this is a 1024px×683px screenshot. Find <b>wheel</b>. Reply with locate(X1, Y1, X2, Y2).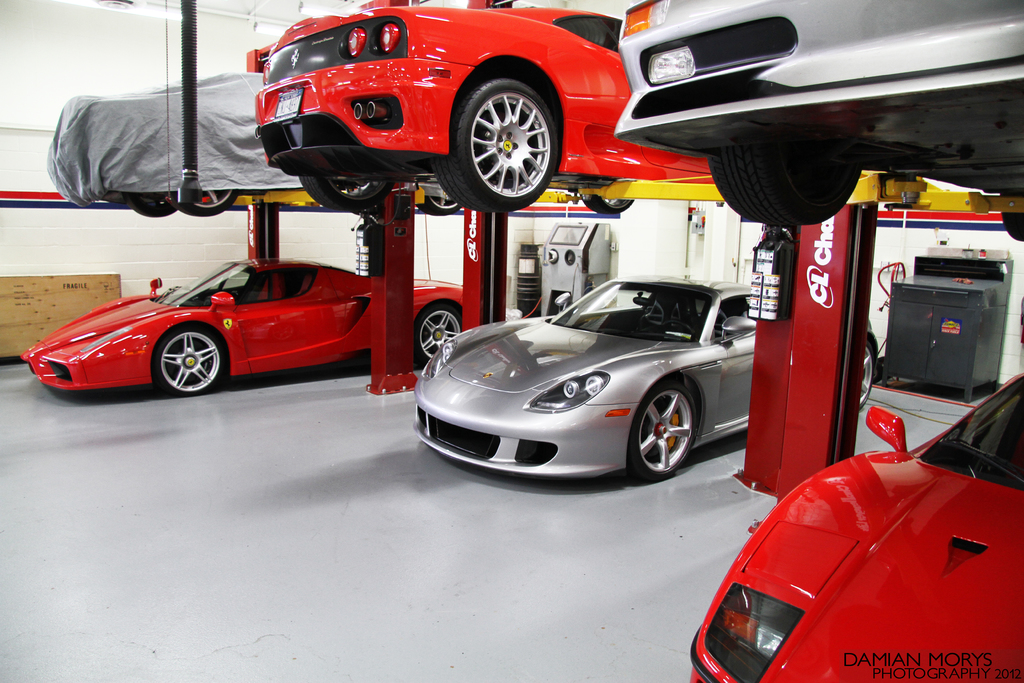
locate(173, 186, 241, 220).
